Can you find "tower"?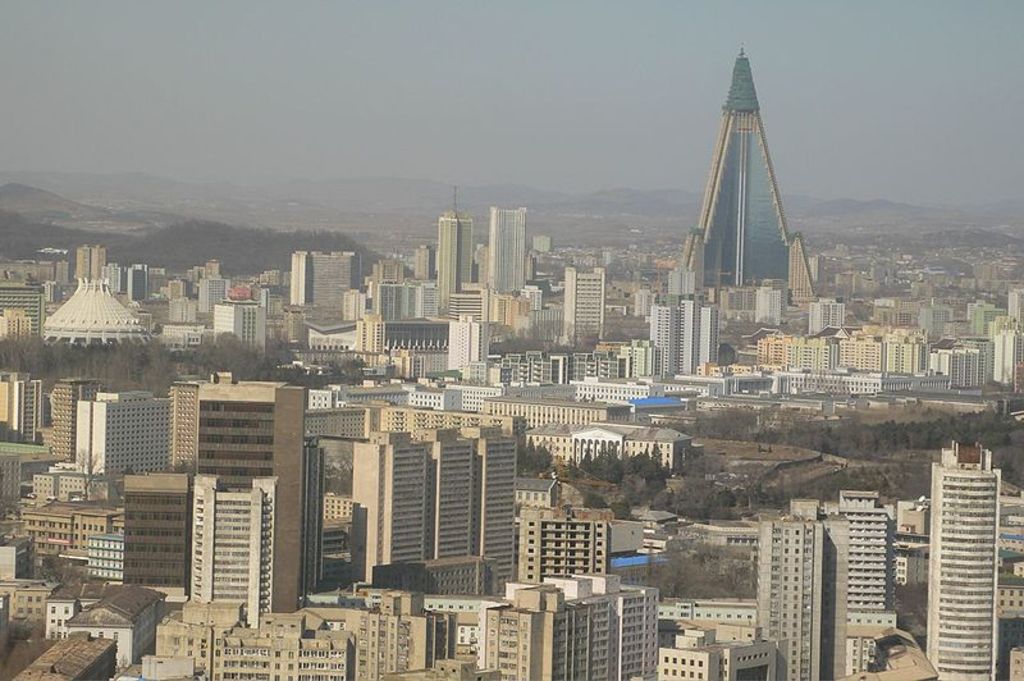
Yes, bounding box: pyautogui.locateOnScreen(928, 438, 1002, 680).
